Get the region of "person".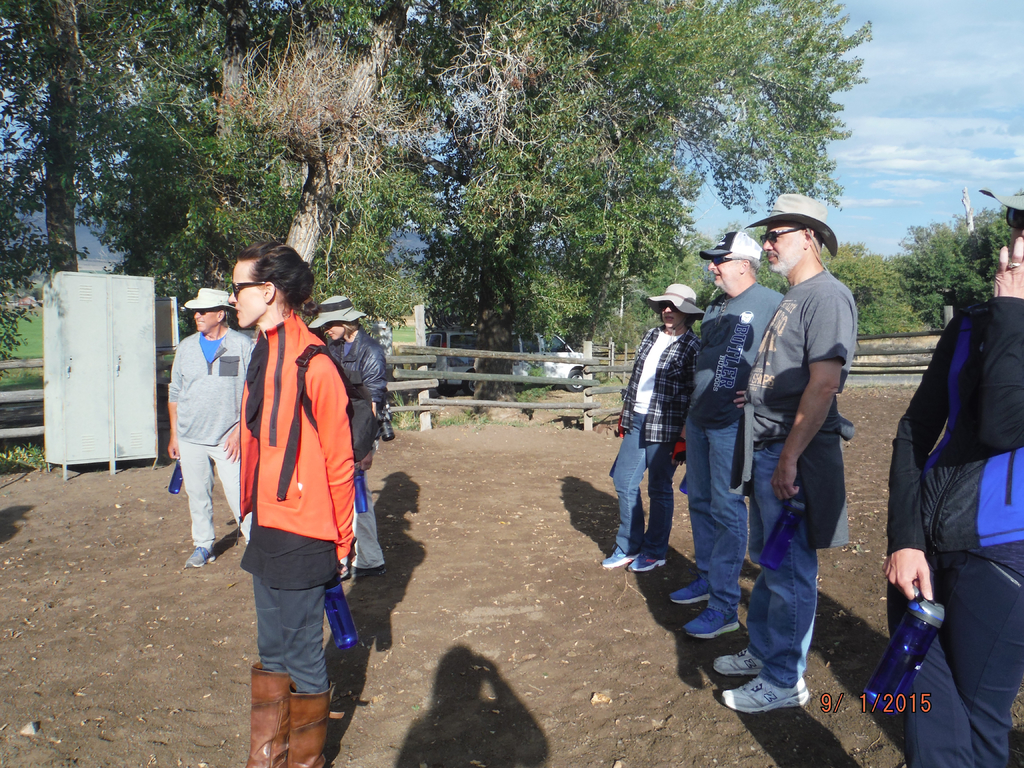
[x1=661, y1=227, x2=789, y2=637].
